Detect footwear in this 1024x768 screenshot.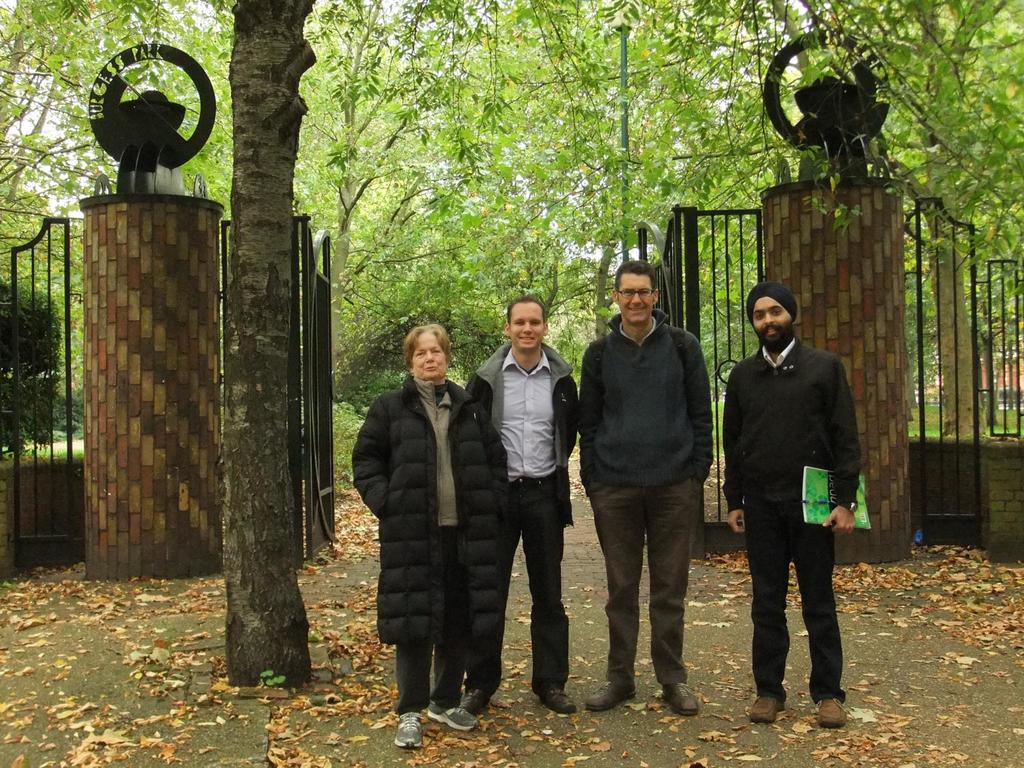
Detection: x1=813 y1=688 x2=848 y2=730.
